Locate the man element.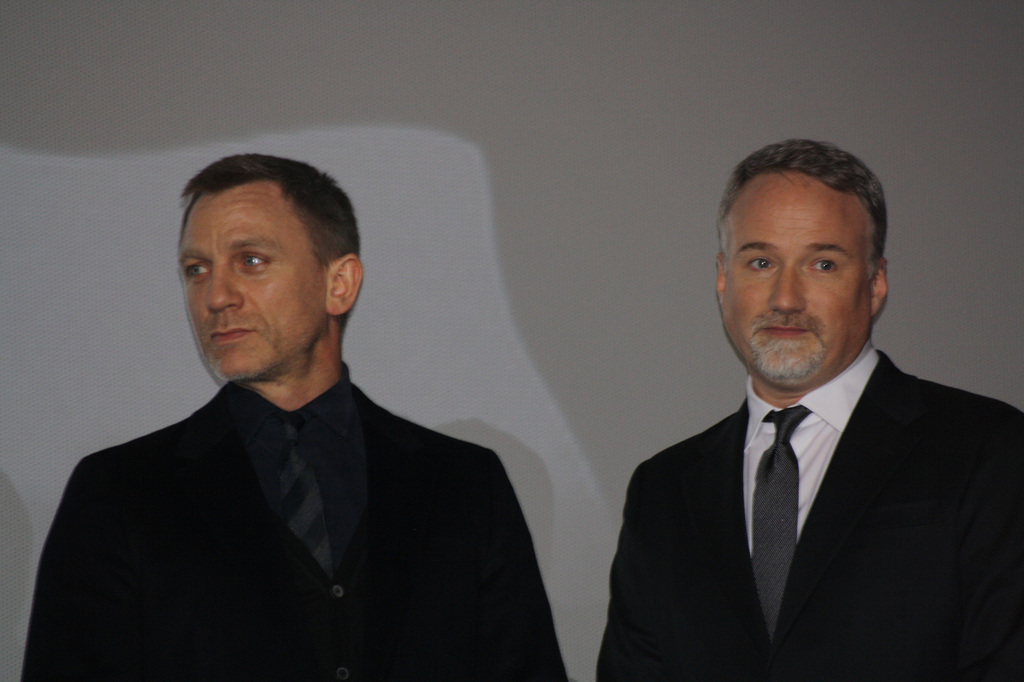
Element bbox: (left=24, top=148, right=572, bottom=681).
